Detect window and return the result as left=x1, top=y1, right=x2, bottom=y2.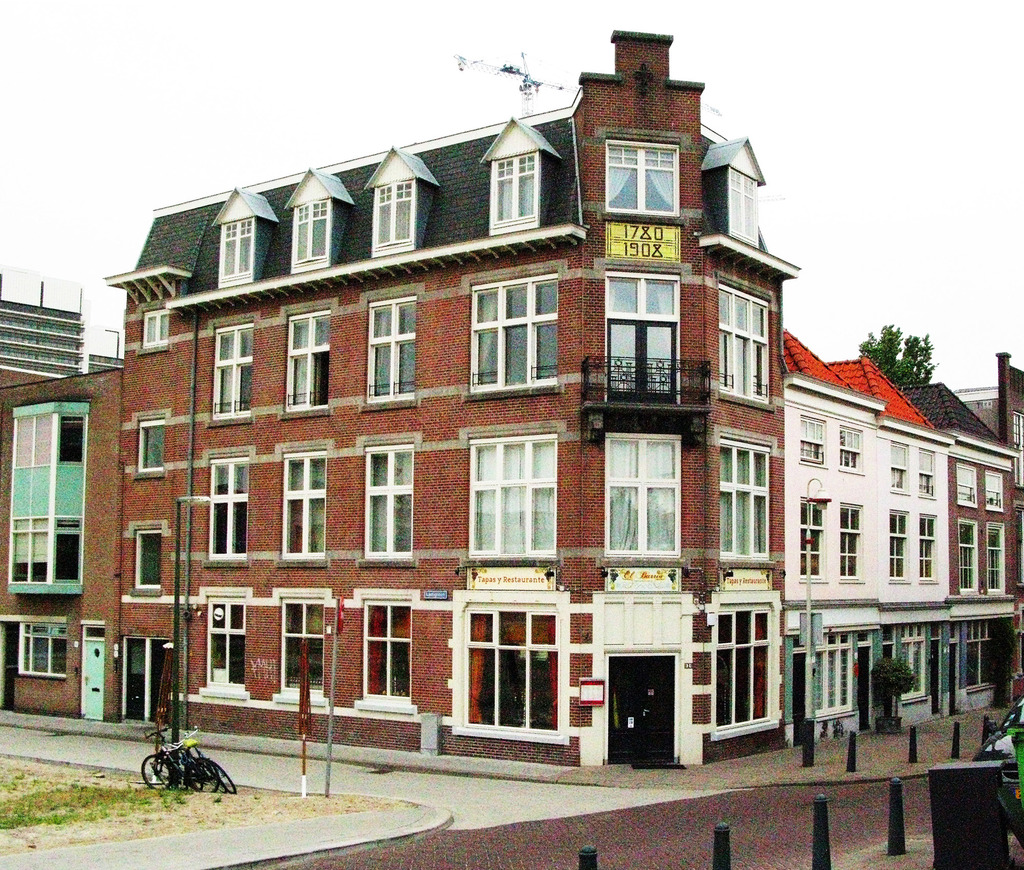
left=367, top=293, right=418, bottom=402.
